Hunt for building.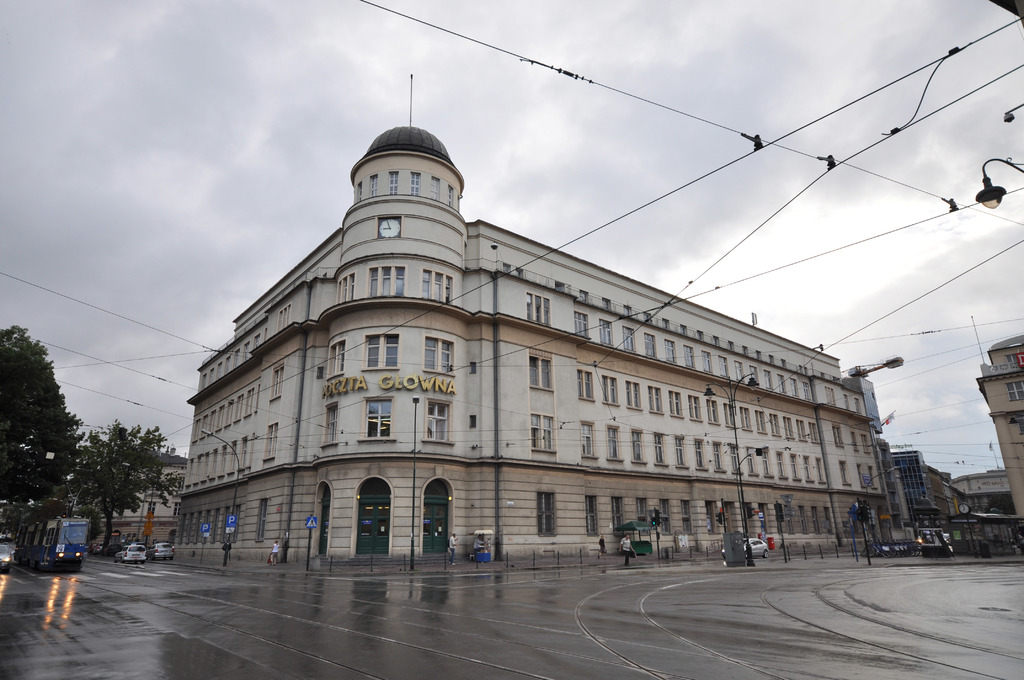
Hunted down at (left=186, top=76, right=892, bottom=569).
